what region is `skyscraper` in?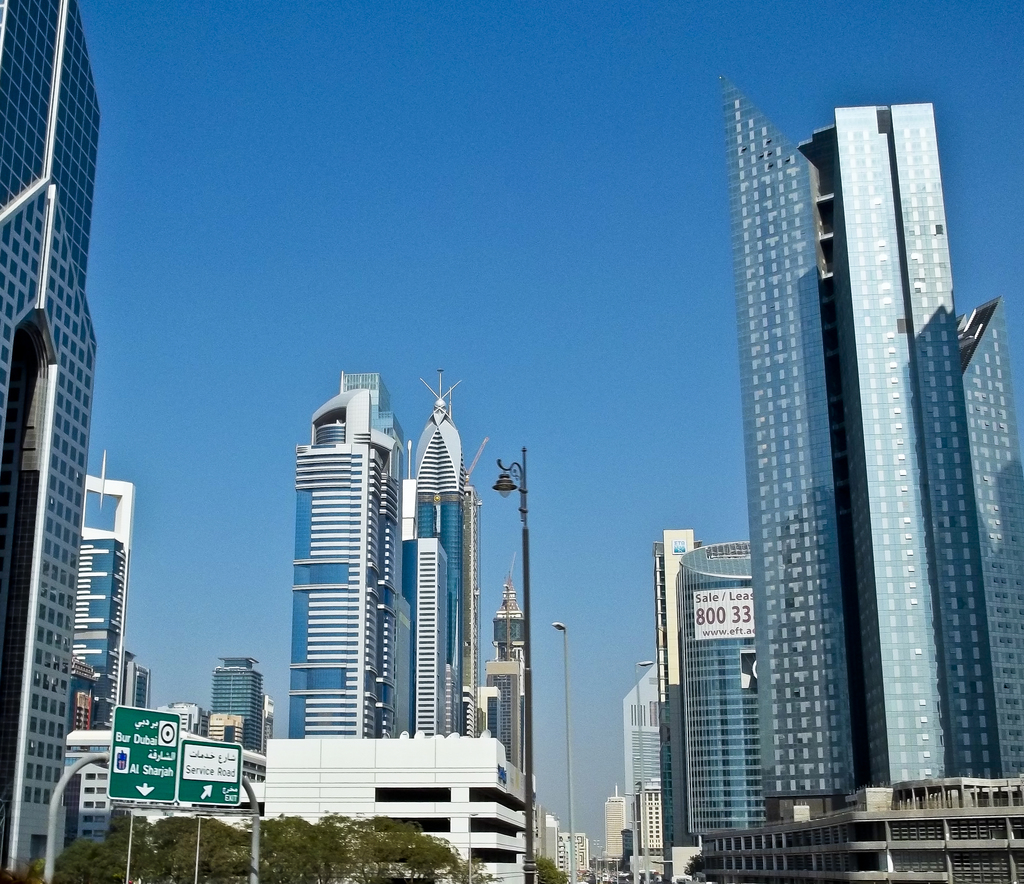
[x1=674, y1=537, x2=776, y2=838].
